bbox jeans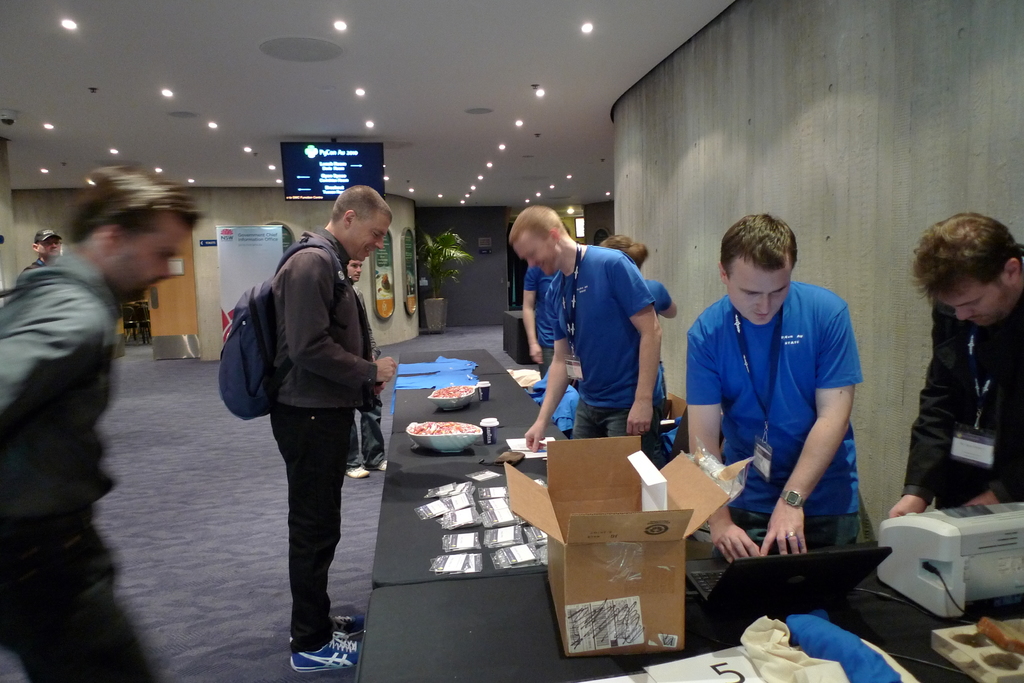
x1=576 y1=397 x2=666 y2=460
